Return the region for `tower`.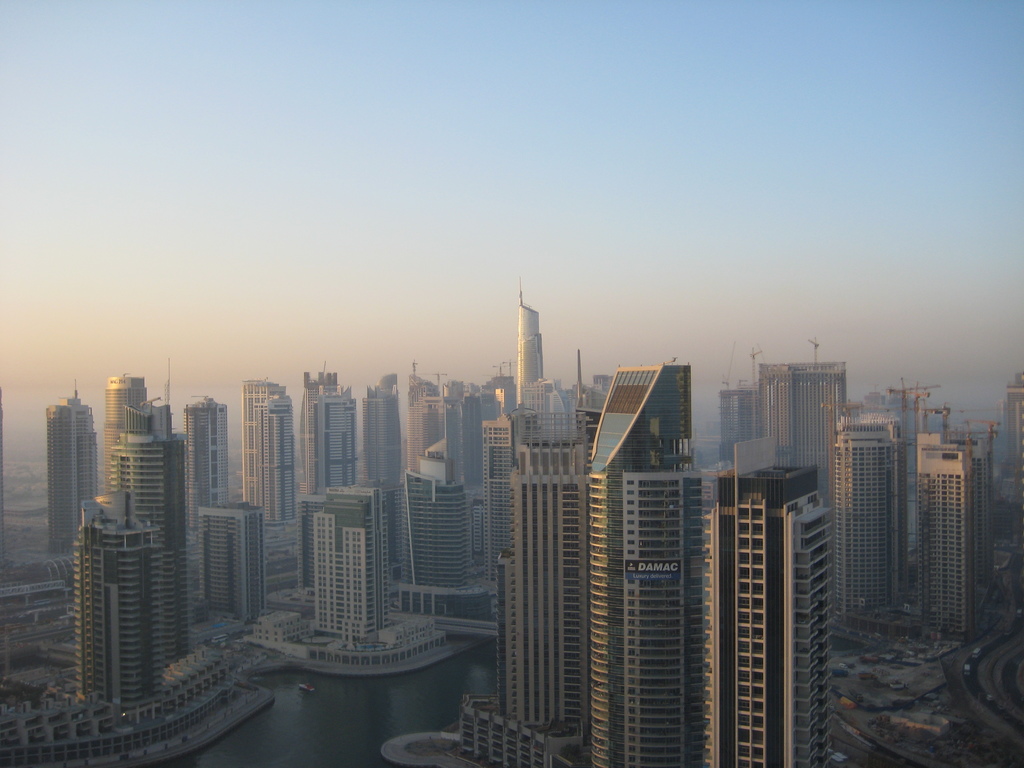
bbox=[175, 394, 231, 511].
